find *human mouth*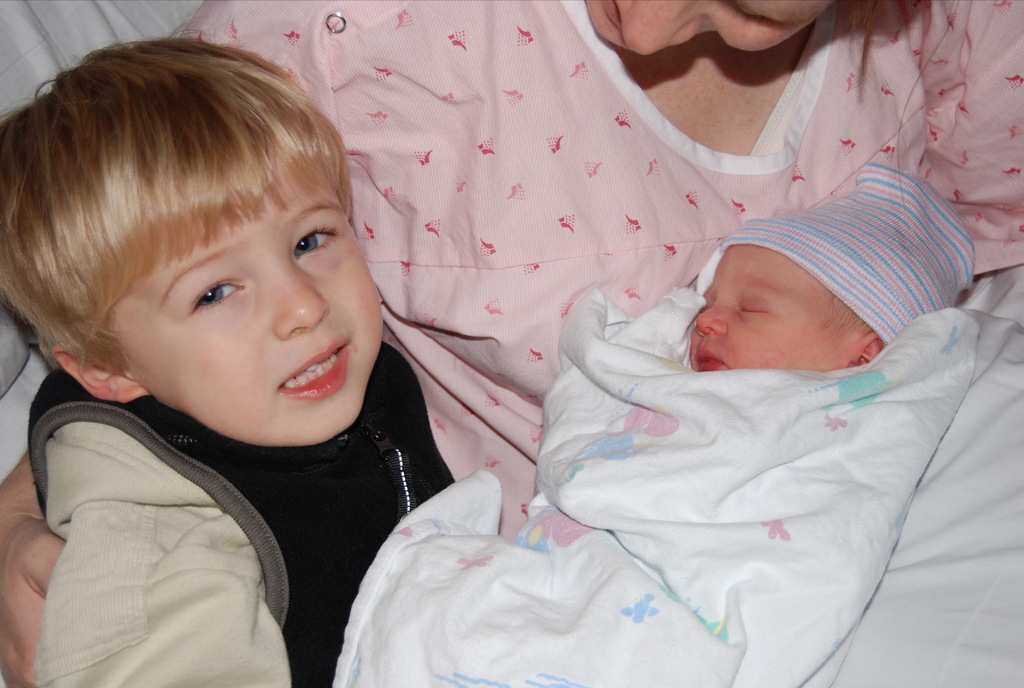
box=[275, 341, 351, 398]
